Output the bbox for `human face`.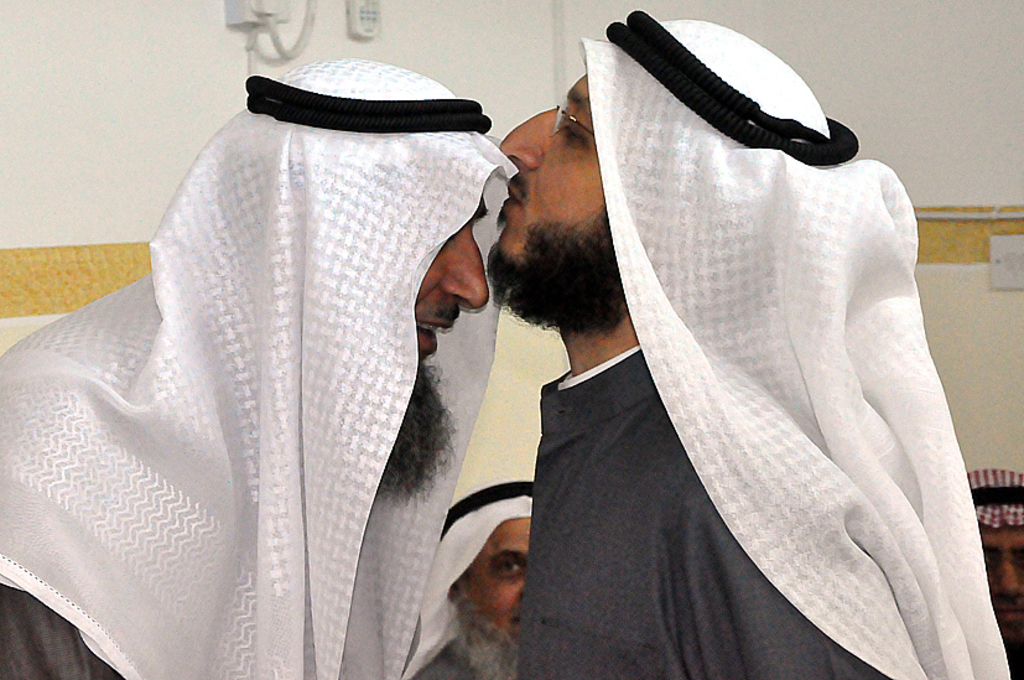
bbox=[498, 67, 607, 297].
